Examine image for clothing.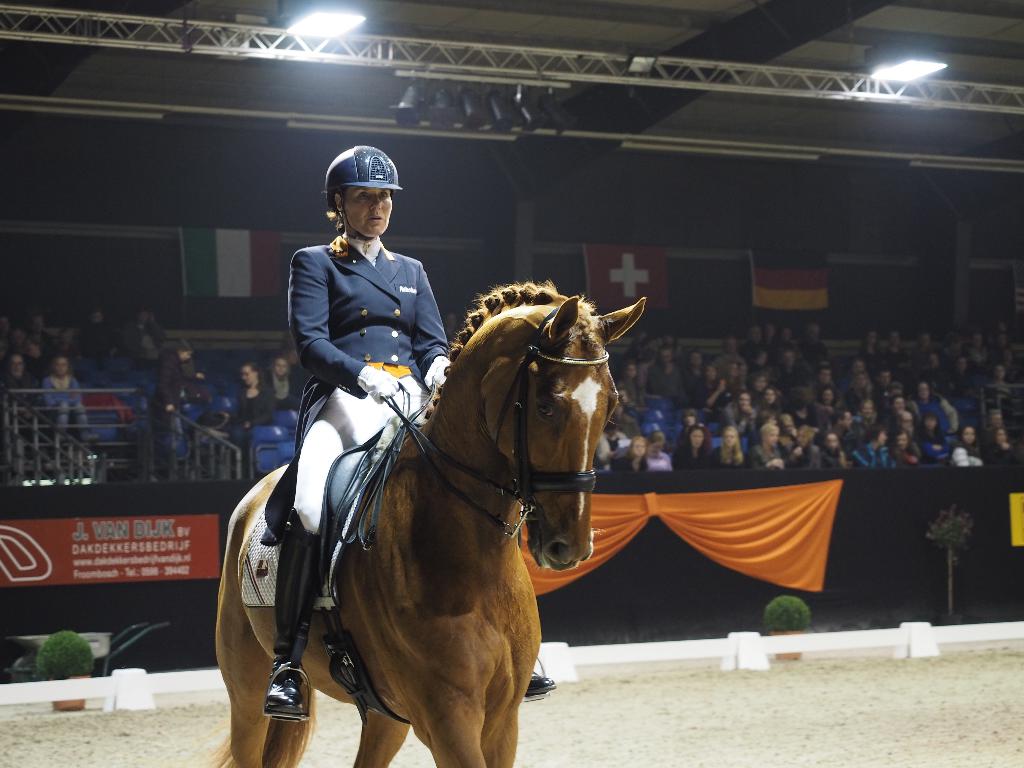
Examination result: [left=598, top=430, right=621, bottom=484].
